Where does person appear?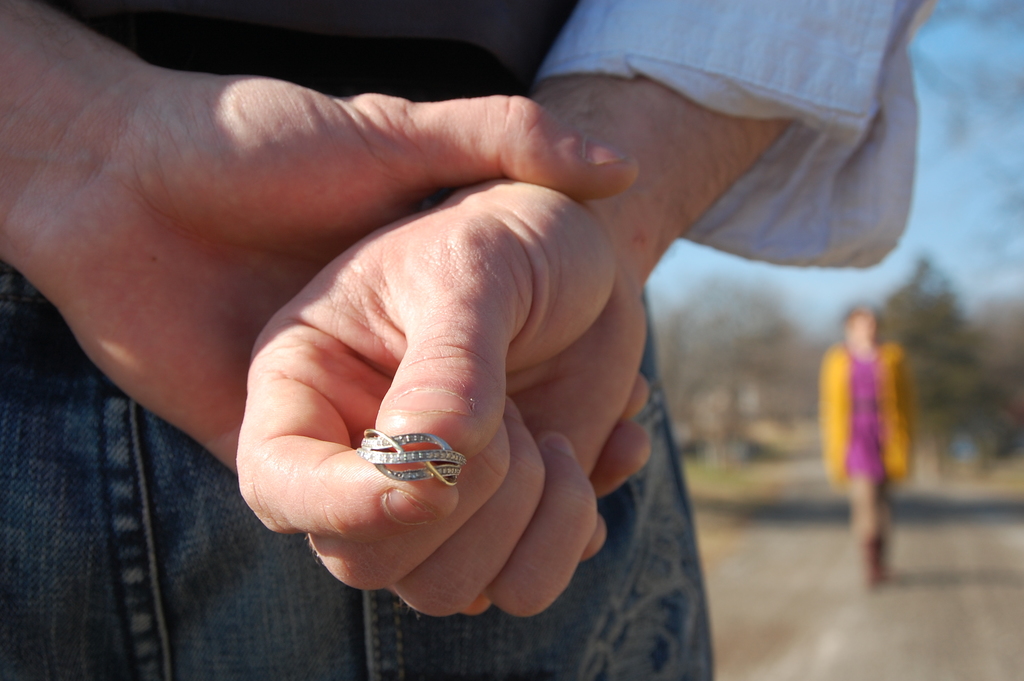
Appears at box=[834, 280, 922, 575].
